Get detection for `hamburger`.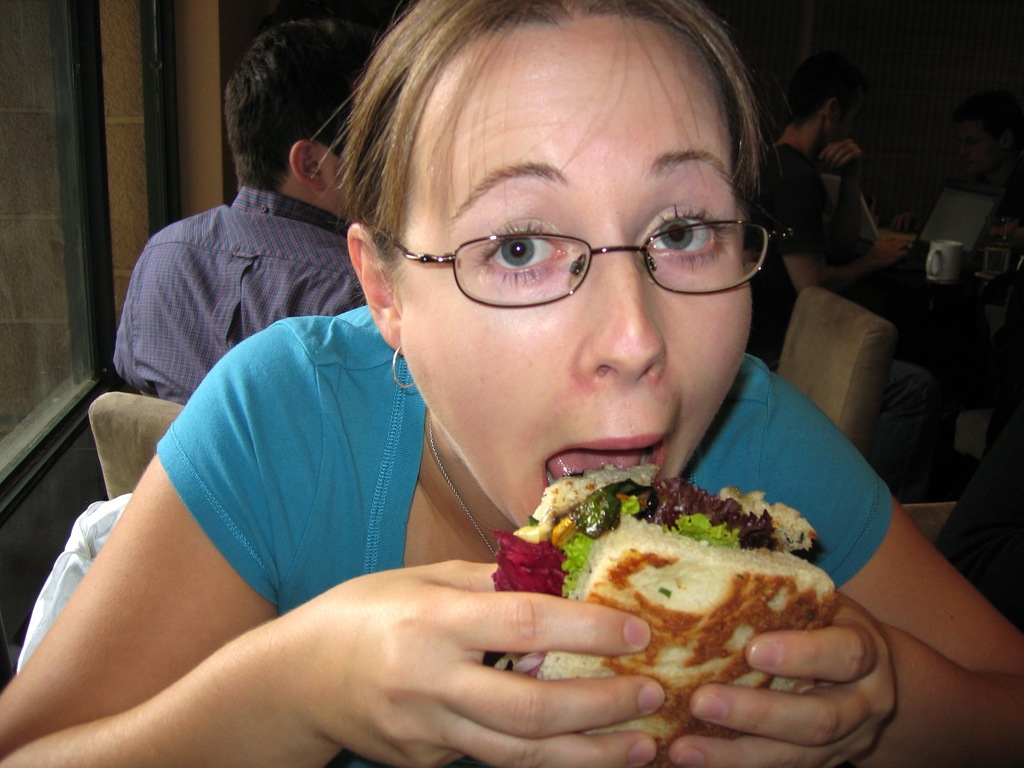
Detection: {"left": 493, "top": 463, "right": 842, "bottom": 767}.
